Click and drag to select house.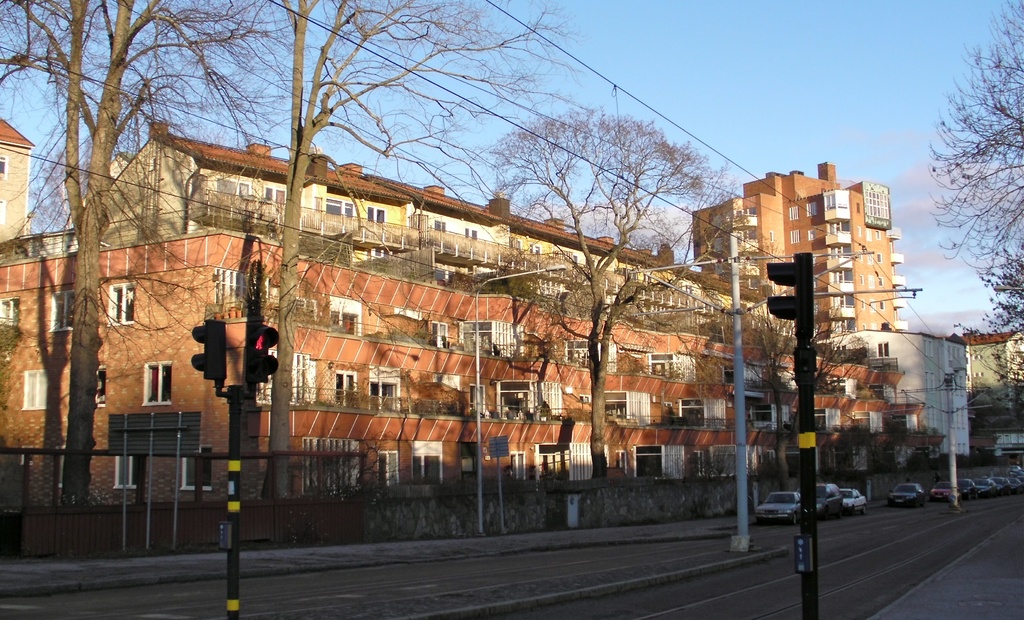
Selection: Rect(814, 331, 960, 464).
